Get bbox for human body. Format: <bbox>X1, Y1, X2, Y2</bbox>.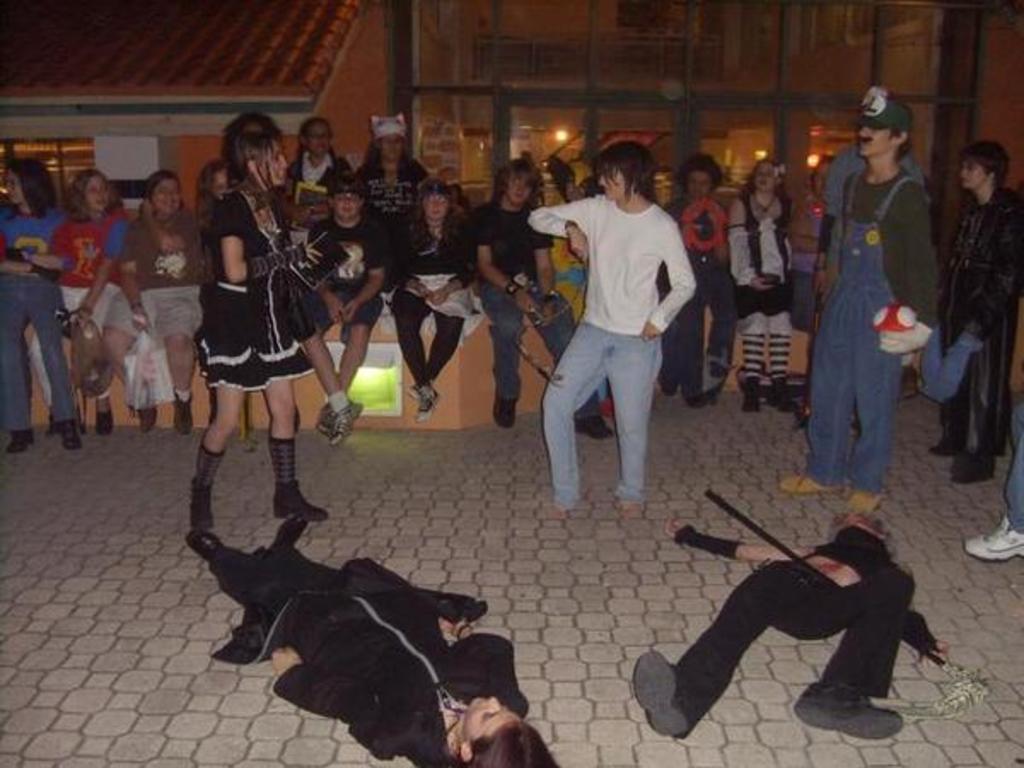
<bbox>317, 215, 386, 393</bbox>.
